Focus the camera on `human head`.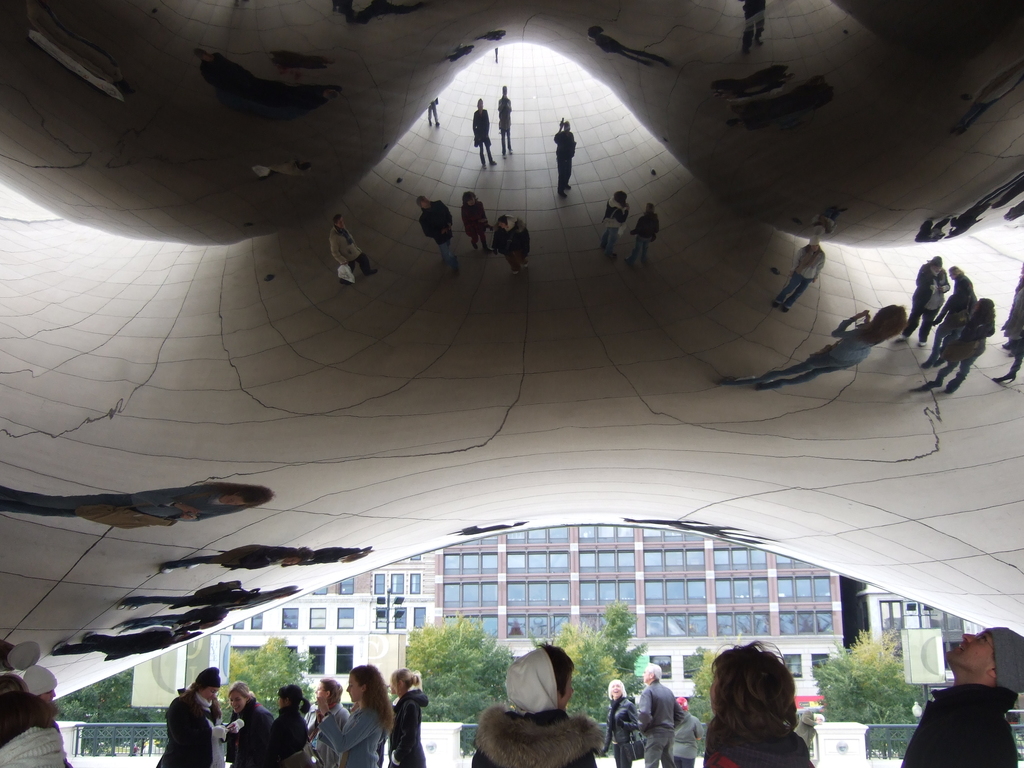
Focus region: bbox=[192, 666, 223, 700].
